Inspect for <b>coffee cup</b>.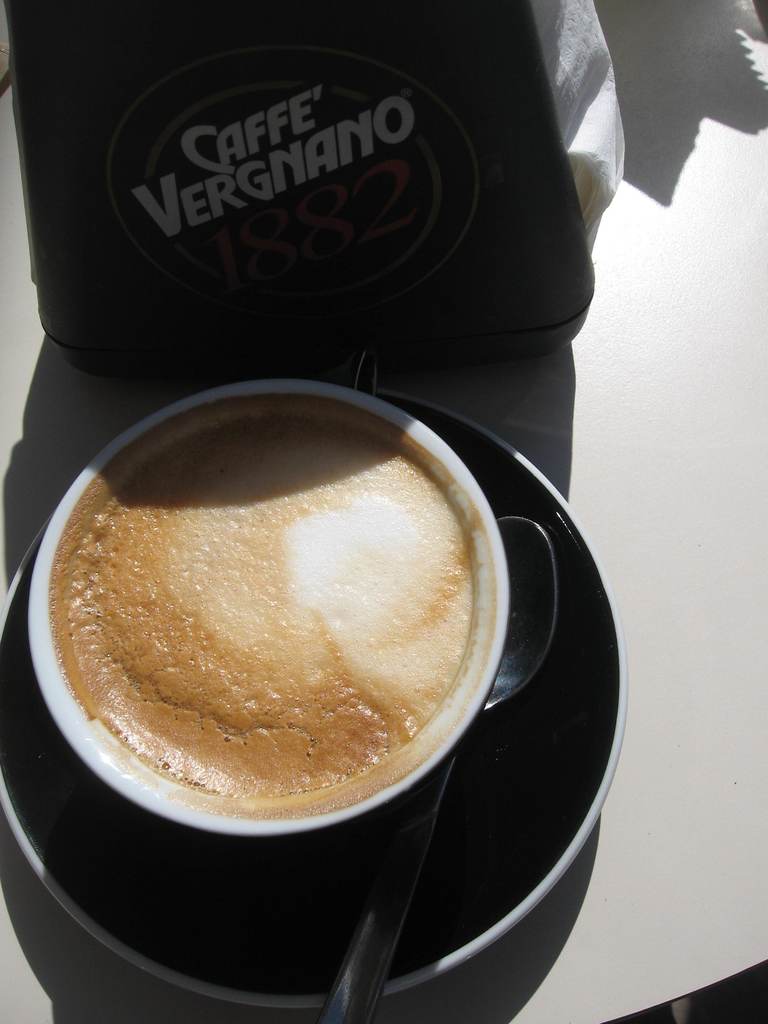
Inspection: <box>26,376,518,855</box>.
